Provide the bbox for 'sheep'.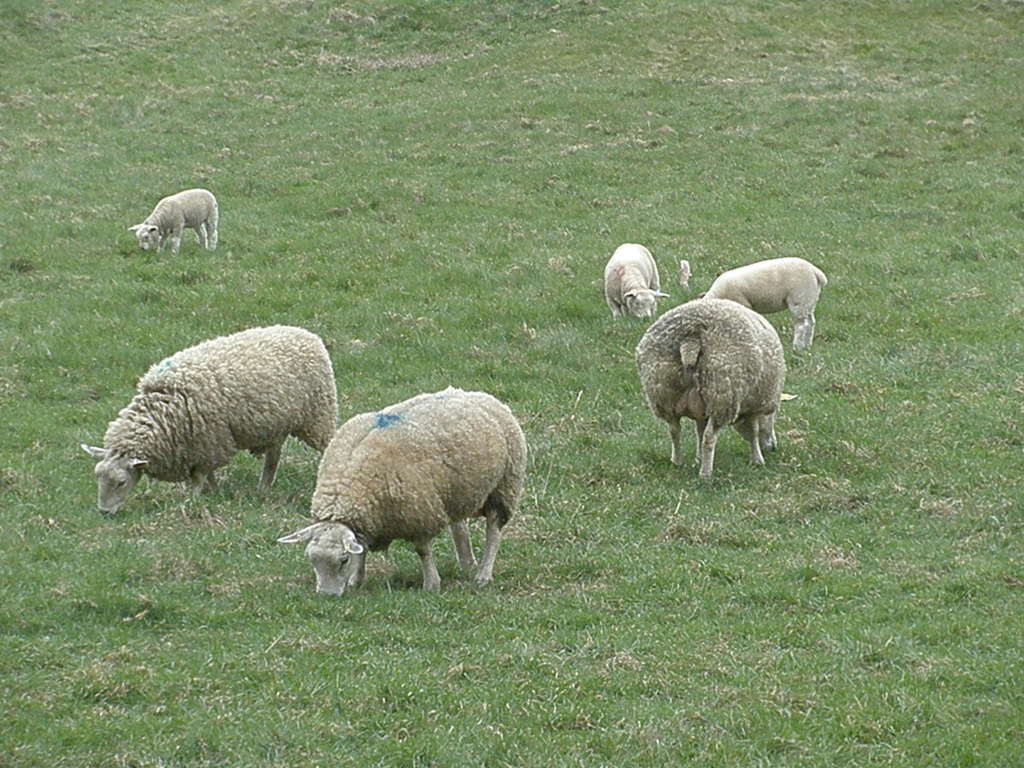
603,241,674,320.
